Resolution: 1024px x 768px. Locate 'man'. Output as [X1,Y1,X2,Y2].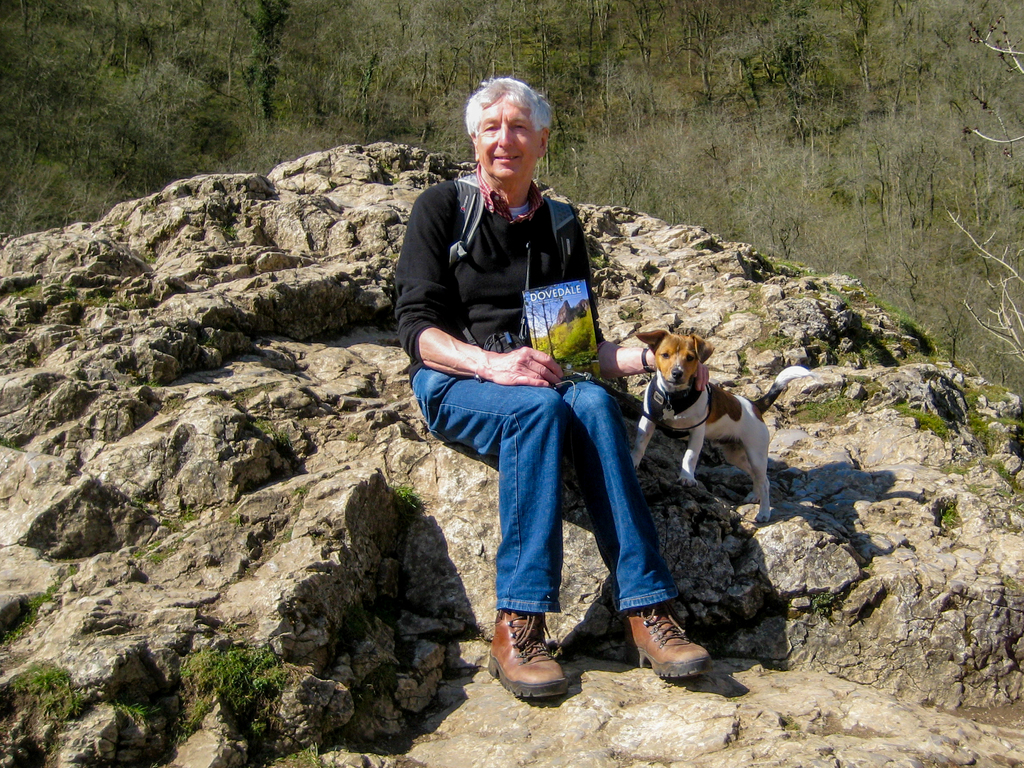
[391,111,680,689].
